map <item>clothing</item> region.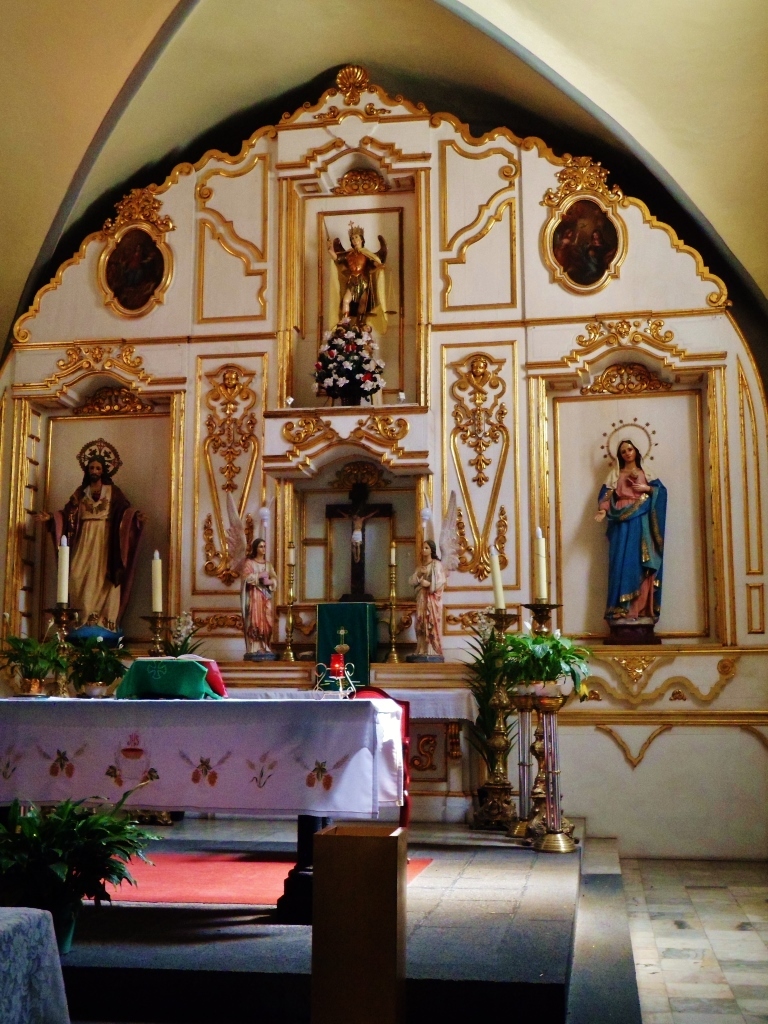
Mapped to <box>408,554,444,651</box>.
